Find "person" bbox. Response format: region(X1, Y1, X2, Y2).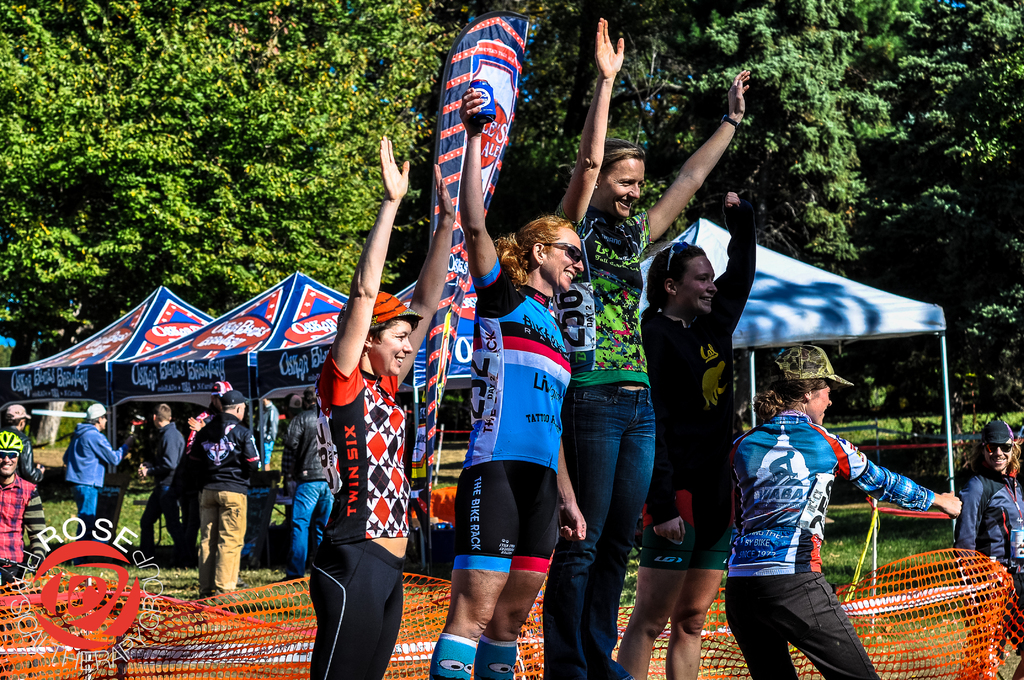
region(952, 418, 1023, 679).
